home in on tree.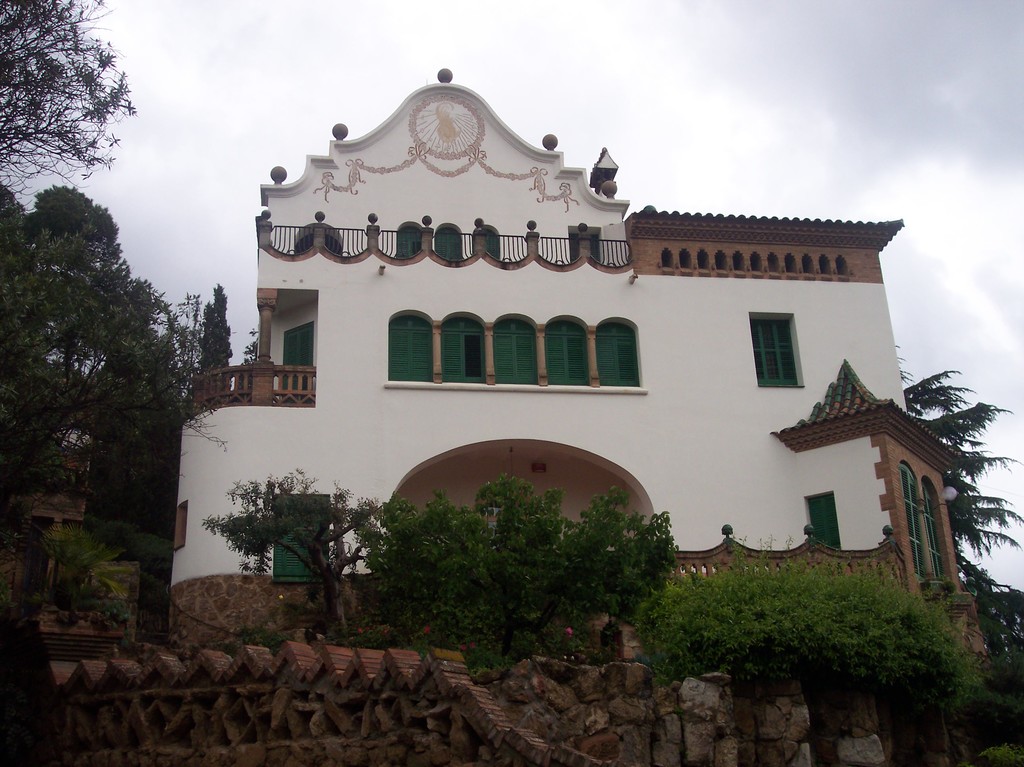
Homed in at l=45, t=522, r=111, b=624.
